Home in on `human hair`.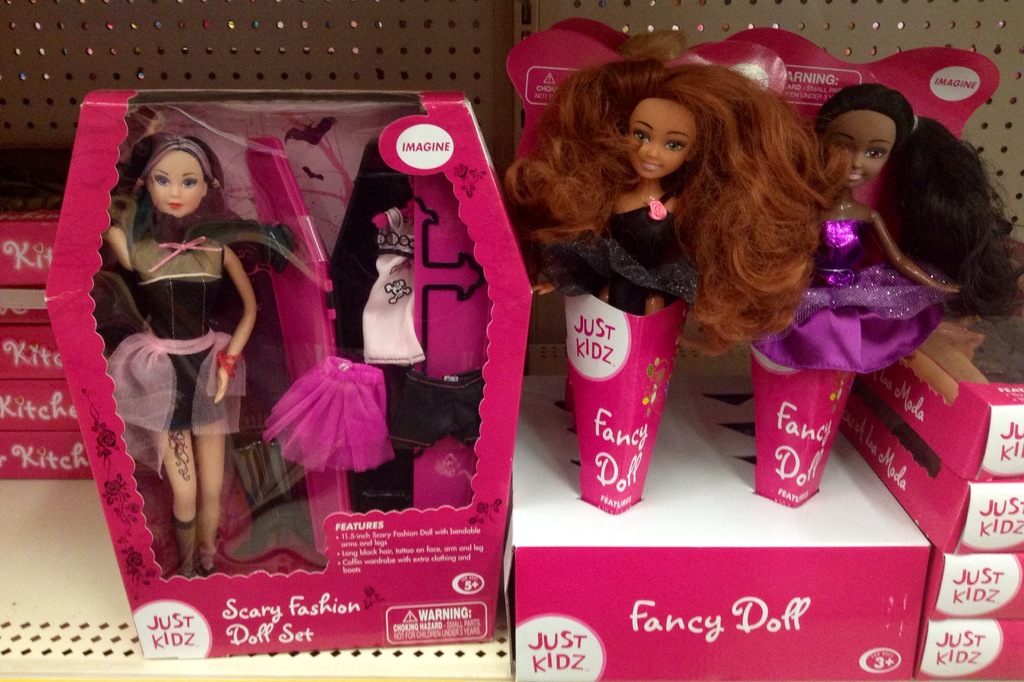
Homed in at pyautogui.locateOnScreen(522, 44, 838, 378).
